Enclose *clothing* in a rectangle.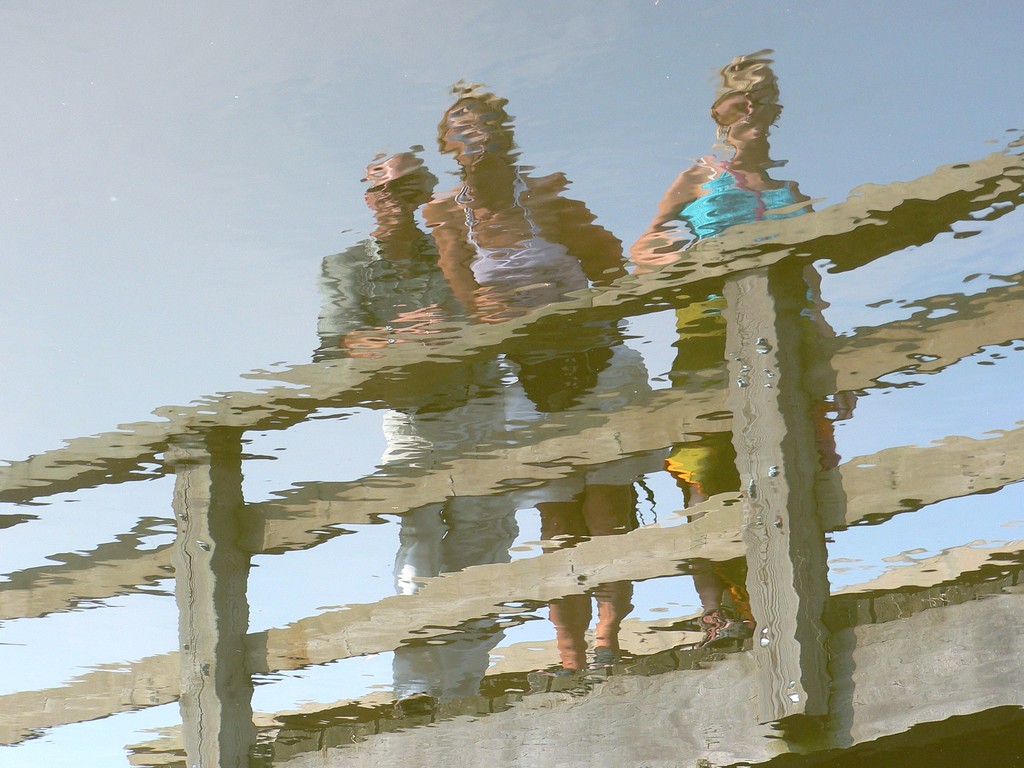
[461,186,664,511].
